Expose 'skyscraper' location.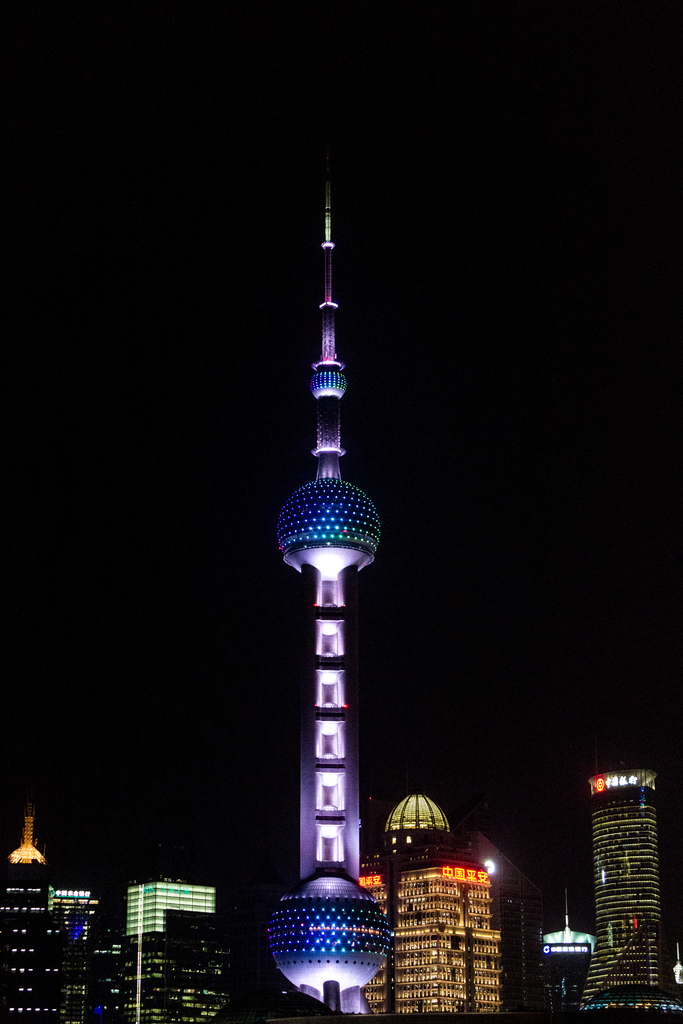
Exposed at {"x1": 0, "y1": 806, "x2": 122, "y2": 1023}.
